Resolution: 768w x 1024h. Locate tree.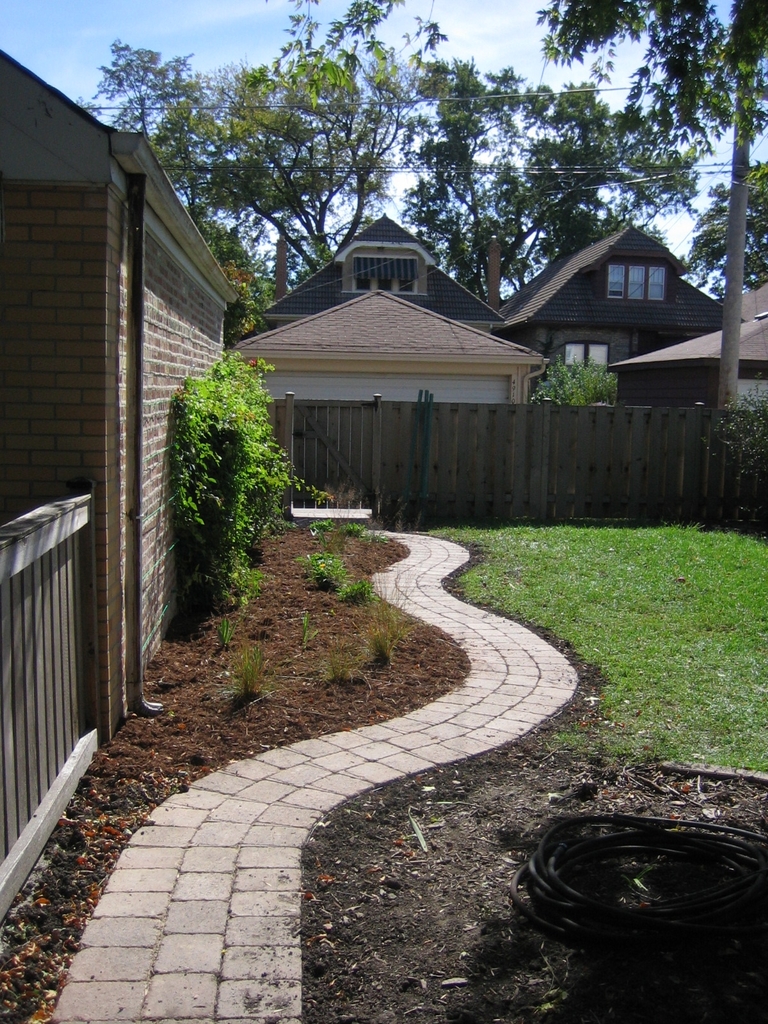
locate(67, 42, 239, 253).
